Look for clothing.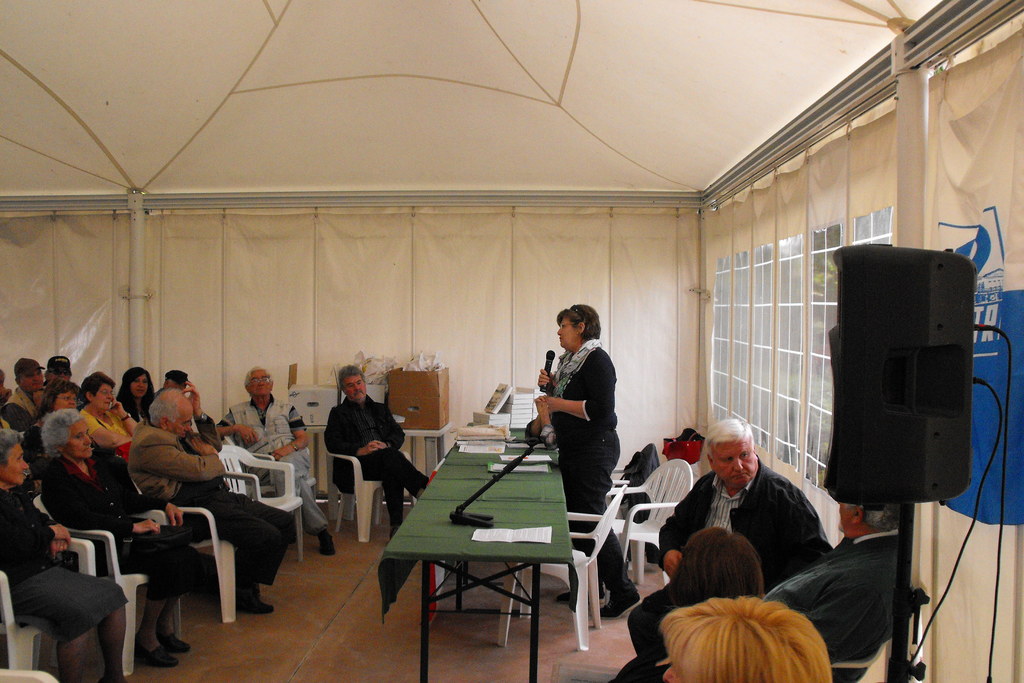
Found: bbox=(44, 450, 138, 549).
